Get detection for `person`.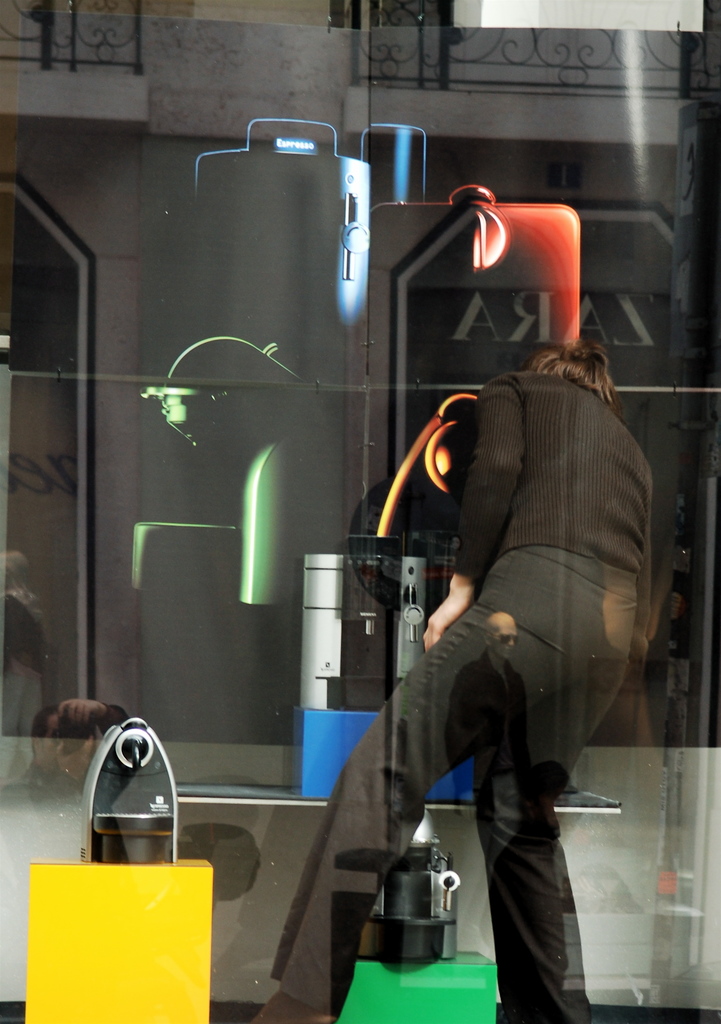
Detection: region(28, 697, 140, 854).
